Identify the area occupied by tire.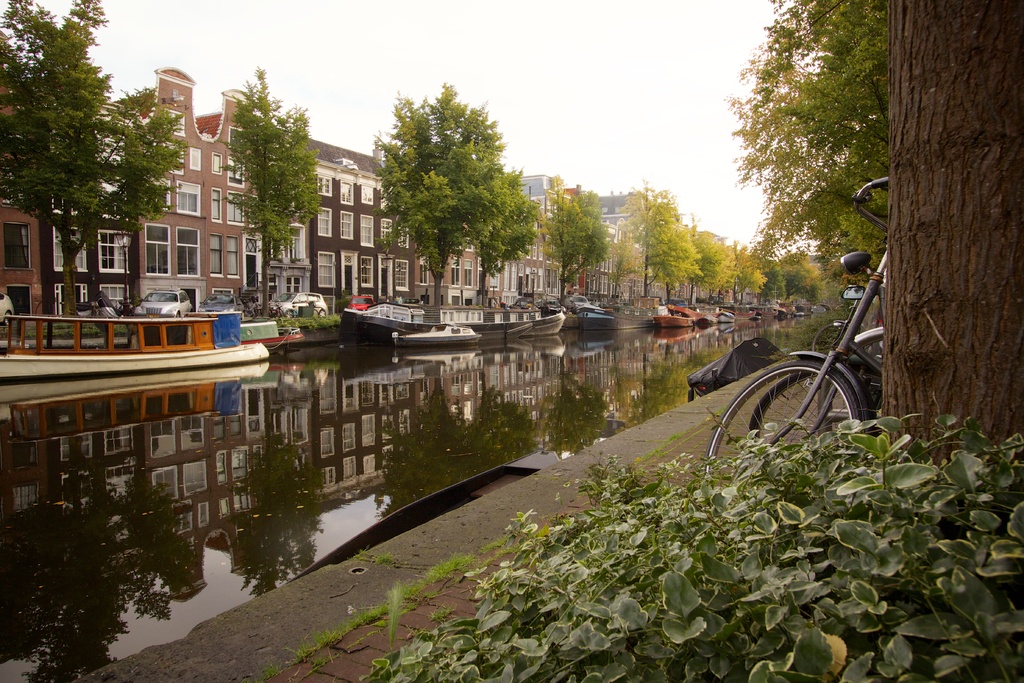
Area: 746/370/877/477.
